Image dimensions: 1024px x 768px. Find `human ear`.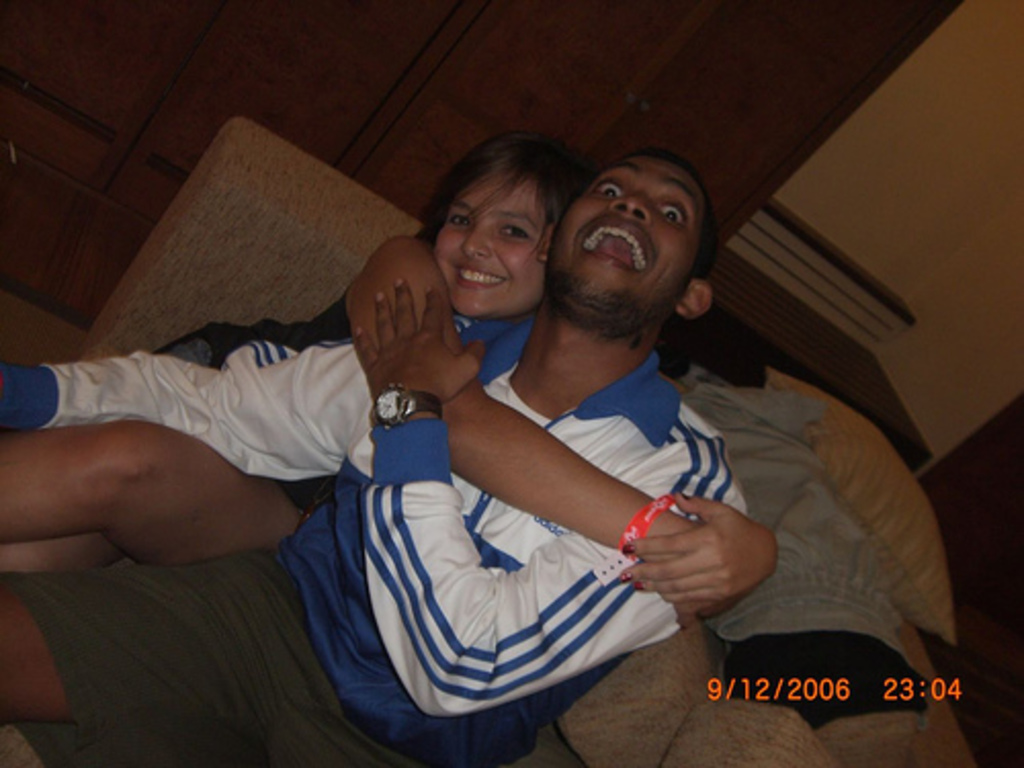
[left=674, top=279, right=711, bottom=317].
